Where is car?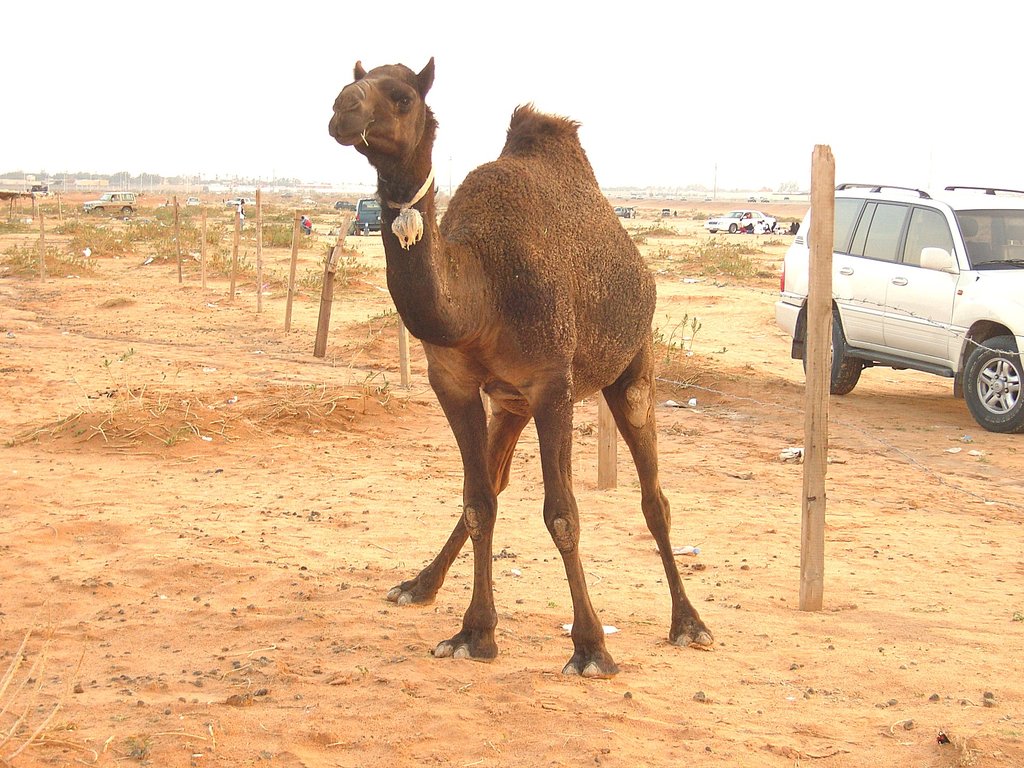
locate(334, 200, 355, 211).
